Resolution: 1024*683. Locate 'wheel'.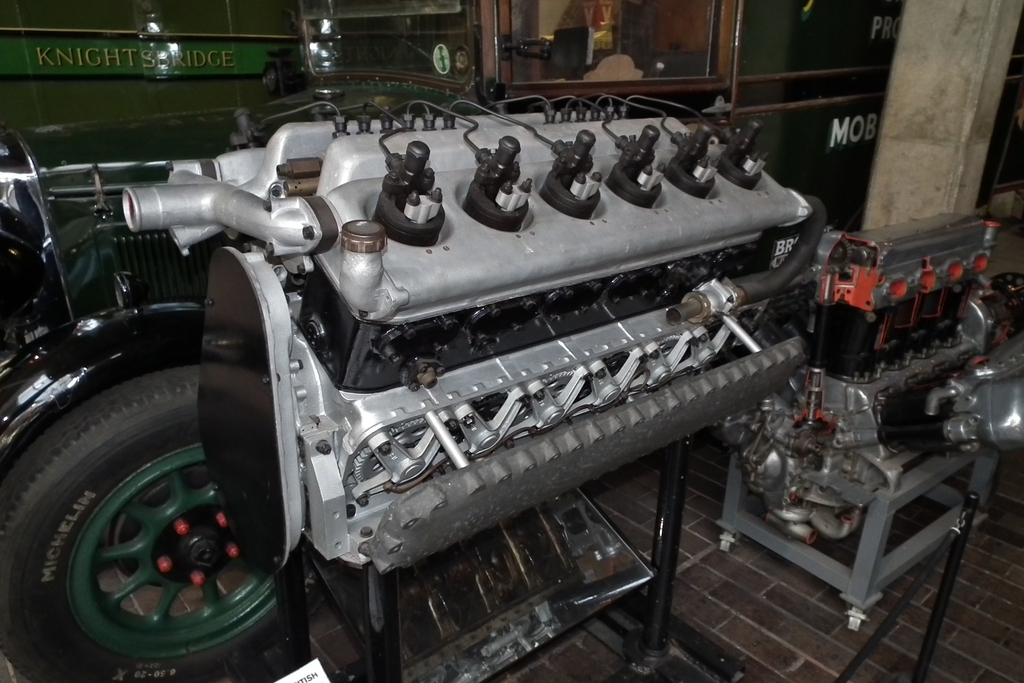
(left=23, top=359, right=275, bottom=661).
